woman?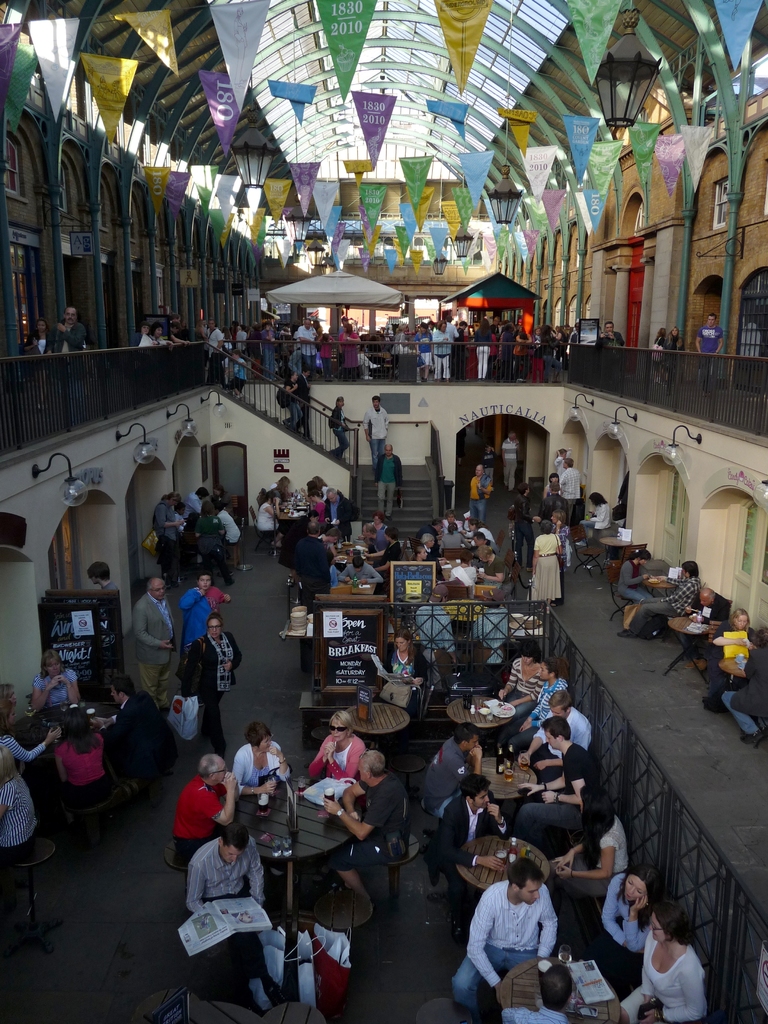
191 317 209 344
